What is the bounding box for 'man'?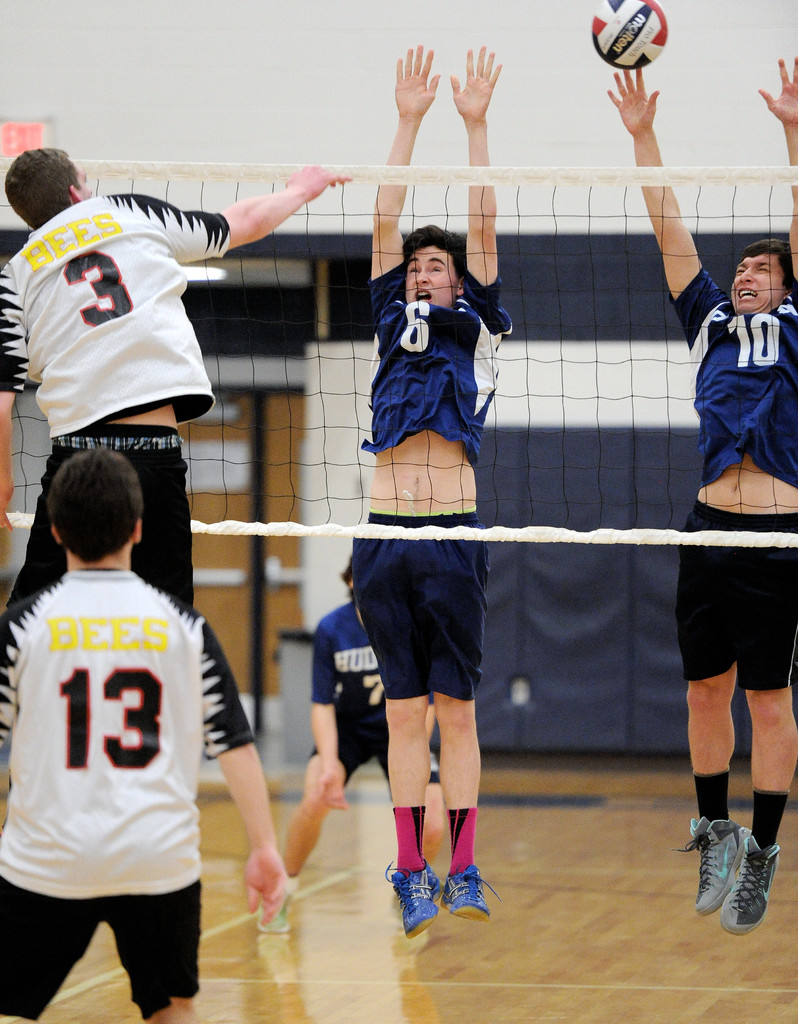
x1=354, y1=40, x2=515, y2=939.
